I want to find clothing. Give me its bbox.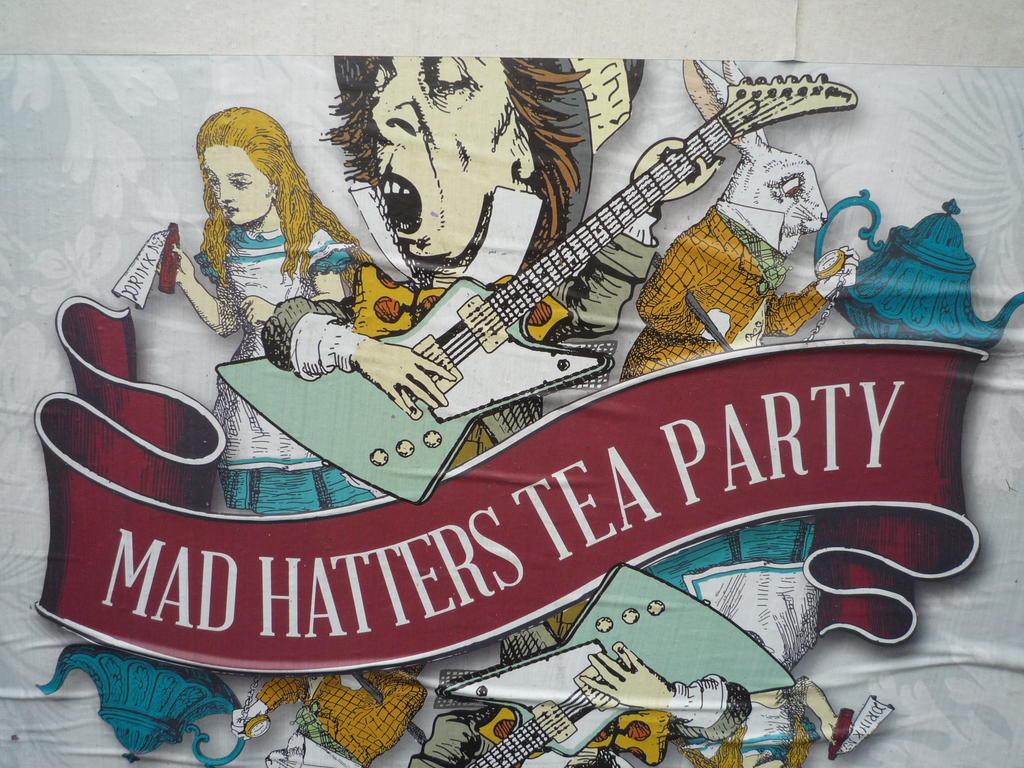
pyautogui.locateOnScreen(254, 212, 650, 465).
